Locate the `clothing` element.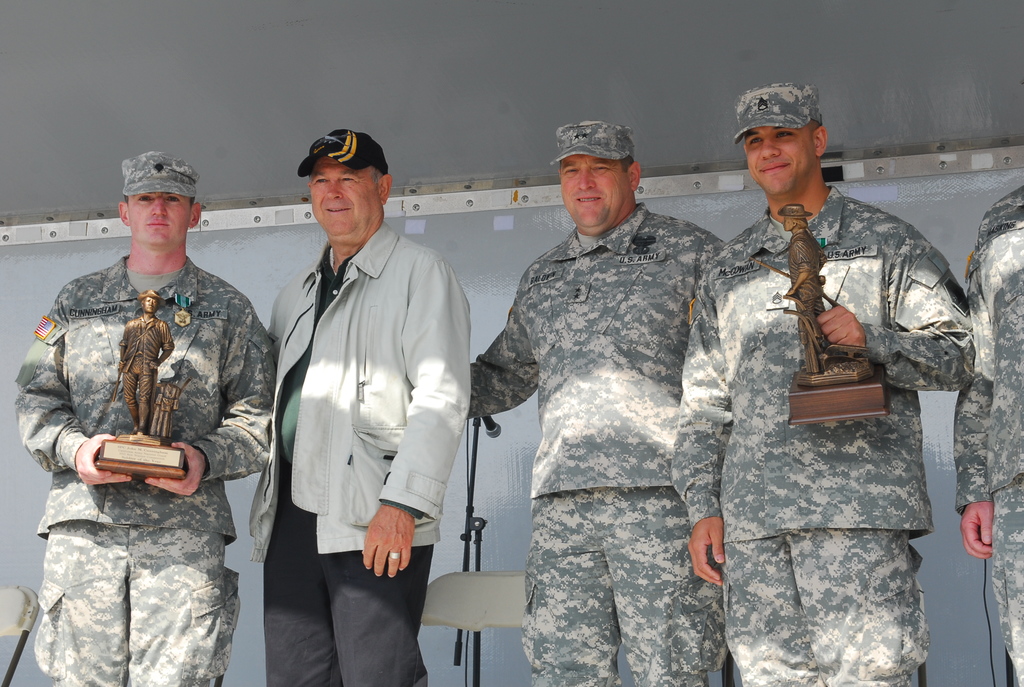
Element bbox: (947, 175, 1023, 686).
